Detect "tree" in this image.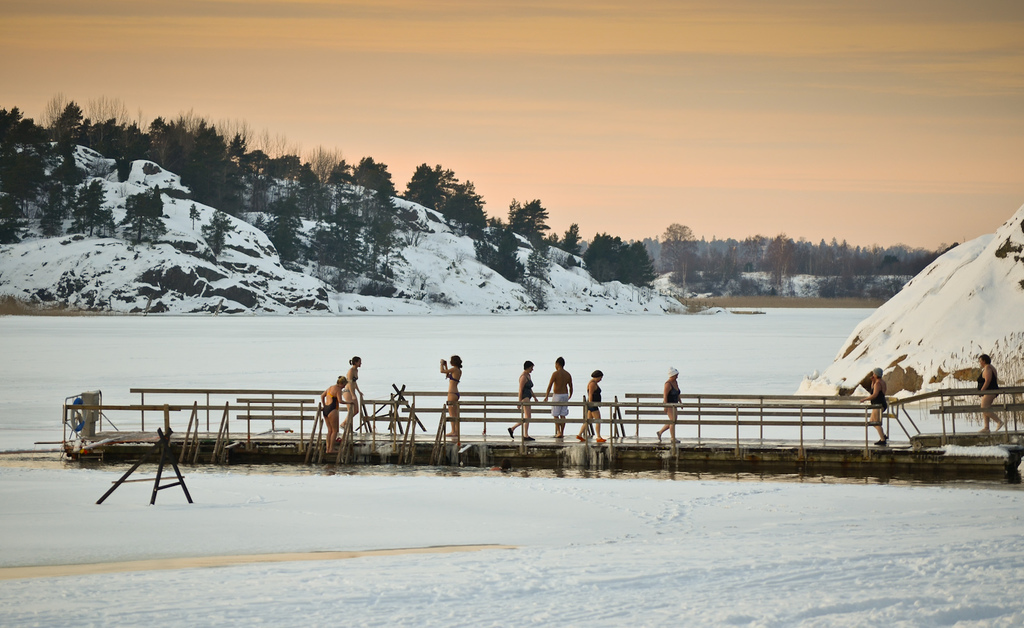
Detection: BBox(836, 235, 859, 289).
